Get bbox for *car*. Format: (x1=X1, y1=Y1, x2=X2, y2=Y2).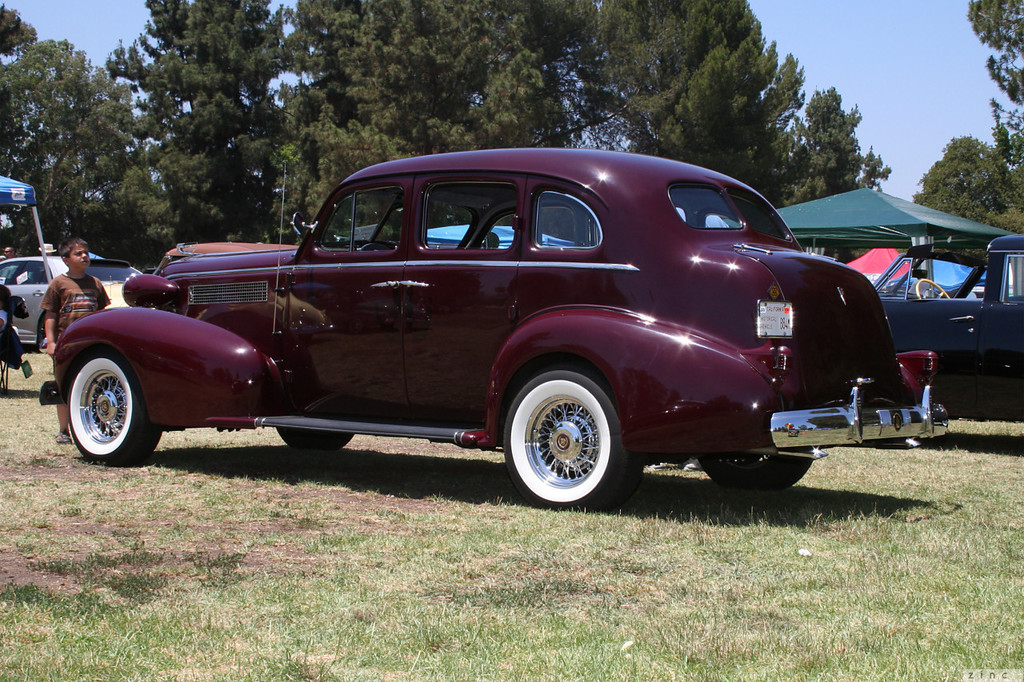
(x1=0, y1=246, x2=145, y2=349).
